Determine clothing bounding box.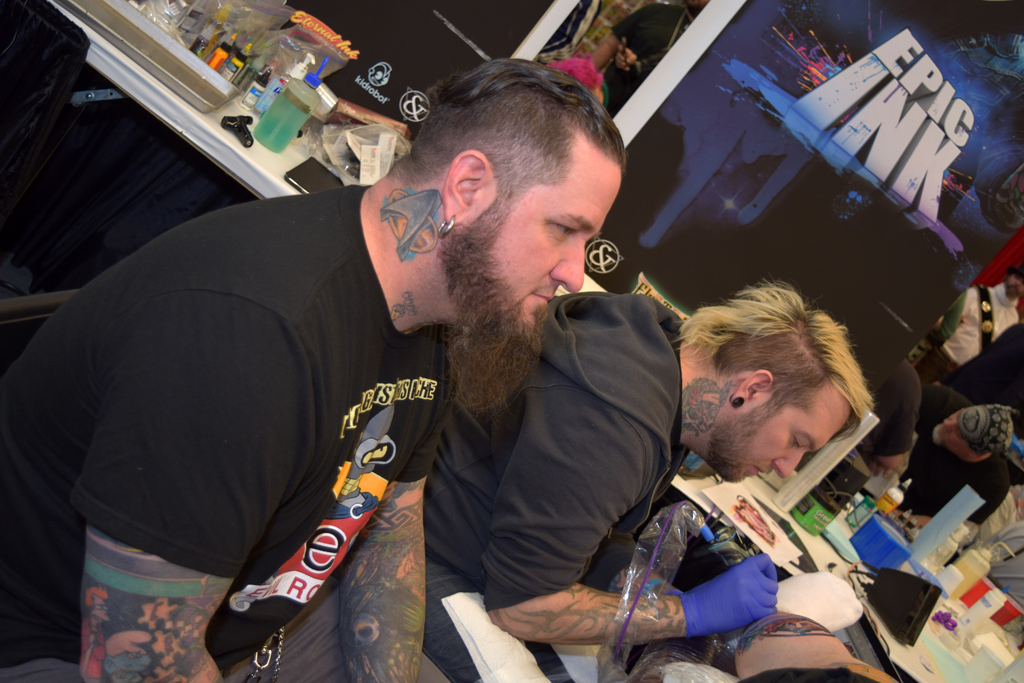
Determined: (430,292,689,682).
